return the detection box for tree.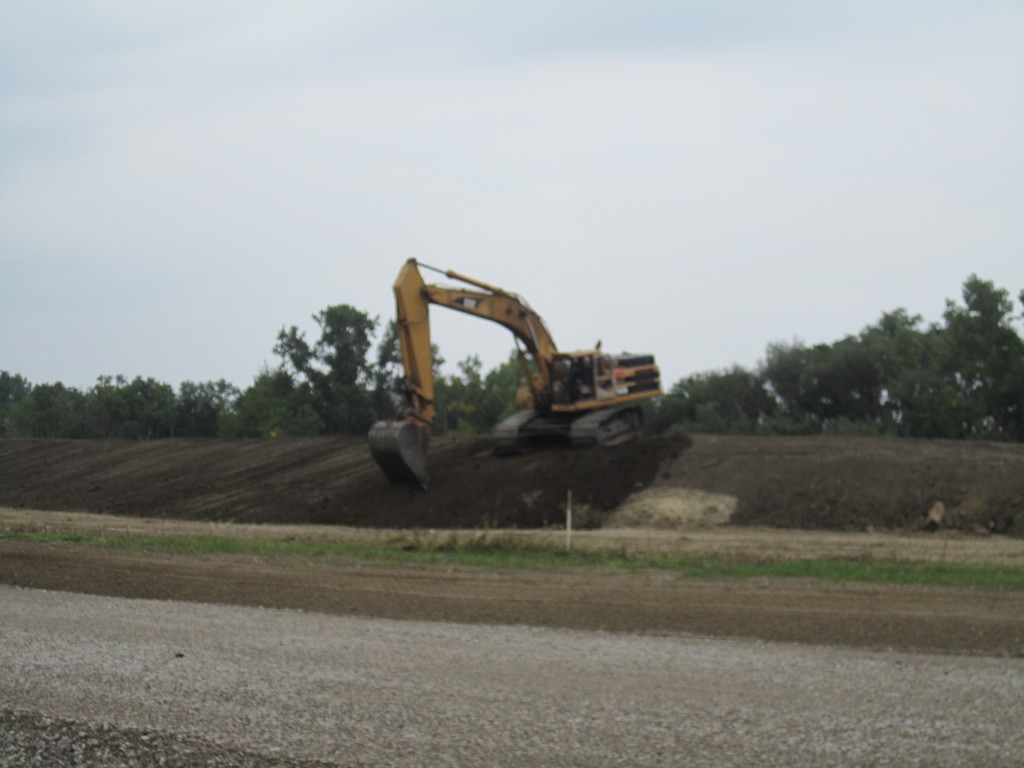
[x1=755, y1=311, x2=925, y2=424].
